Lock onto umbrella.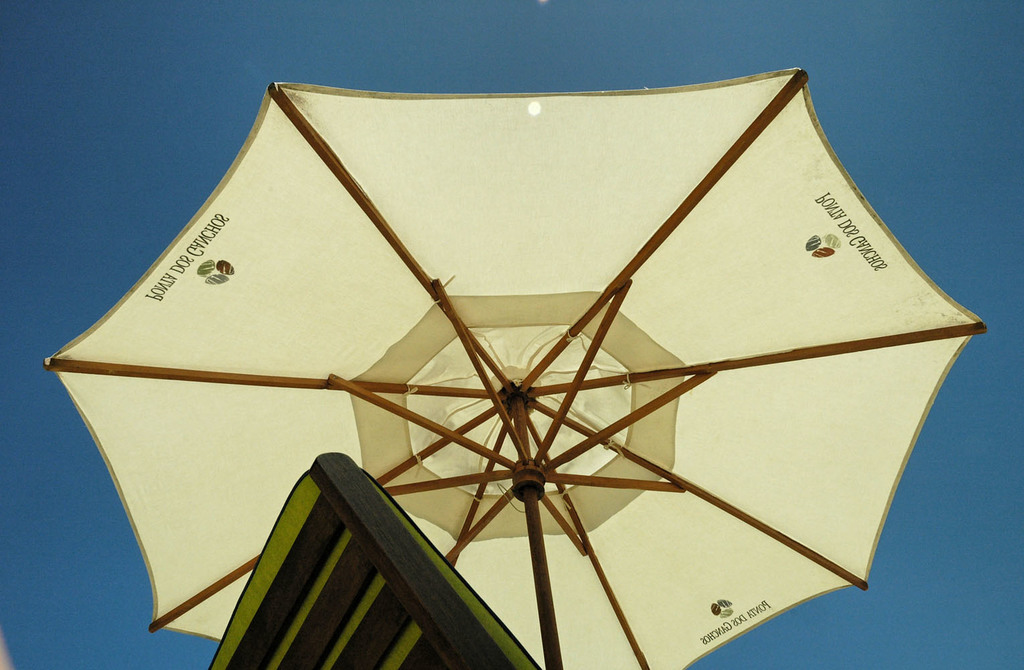
Locked: rect(47, 70, 987, 669).
